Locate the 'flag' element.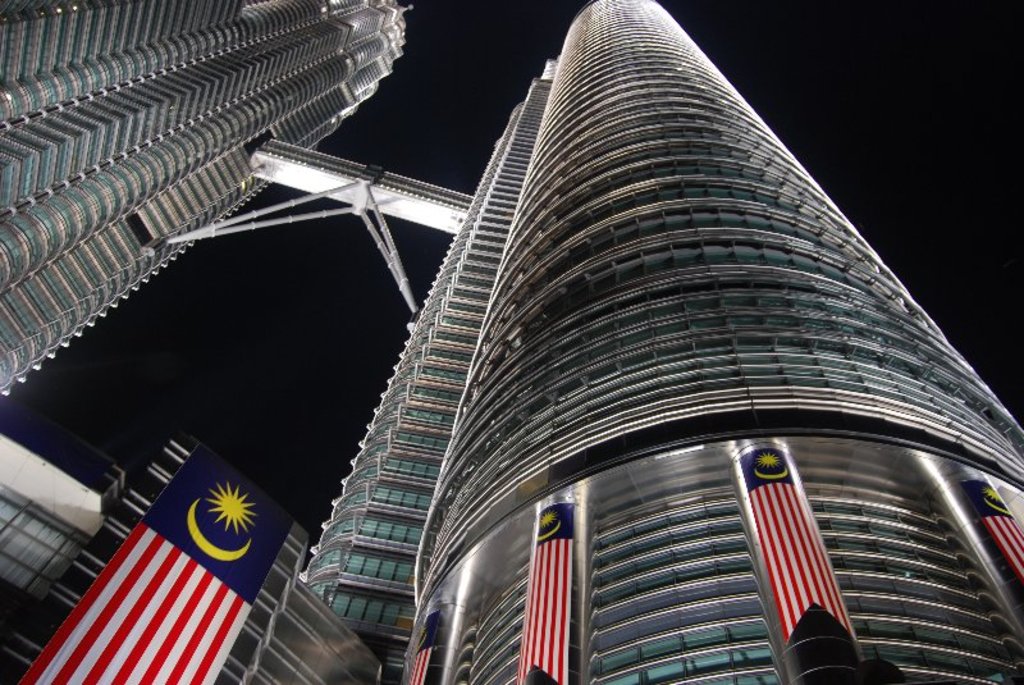
Element bbox: bbox=[737, 448, 855, 634].
